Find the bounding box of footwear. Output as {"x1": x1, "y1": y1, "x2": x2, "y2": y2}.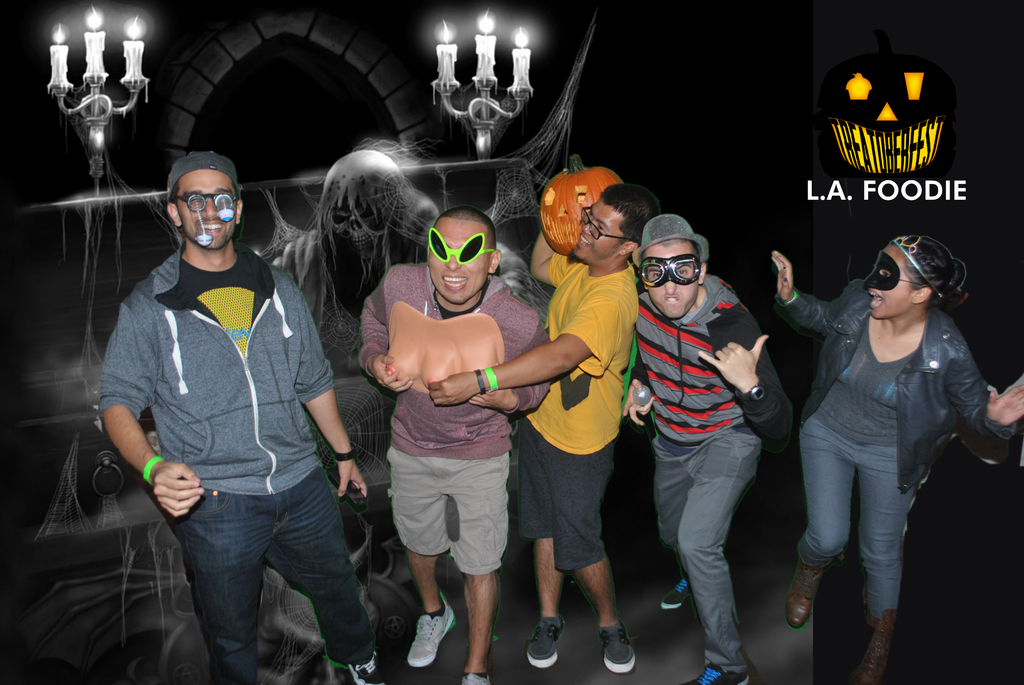
{"x1": 410, "y1": 589, "x2": 456, "y2": 669}.
